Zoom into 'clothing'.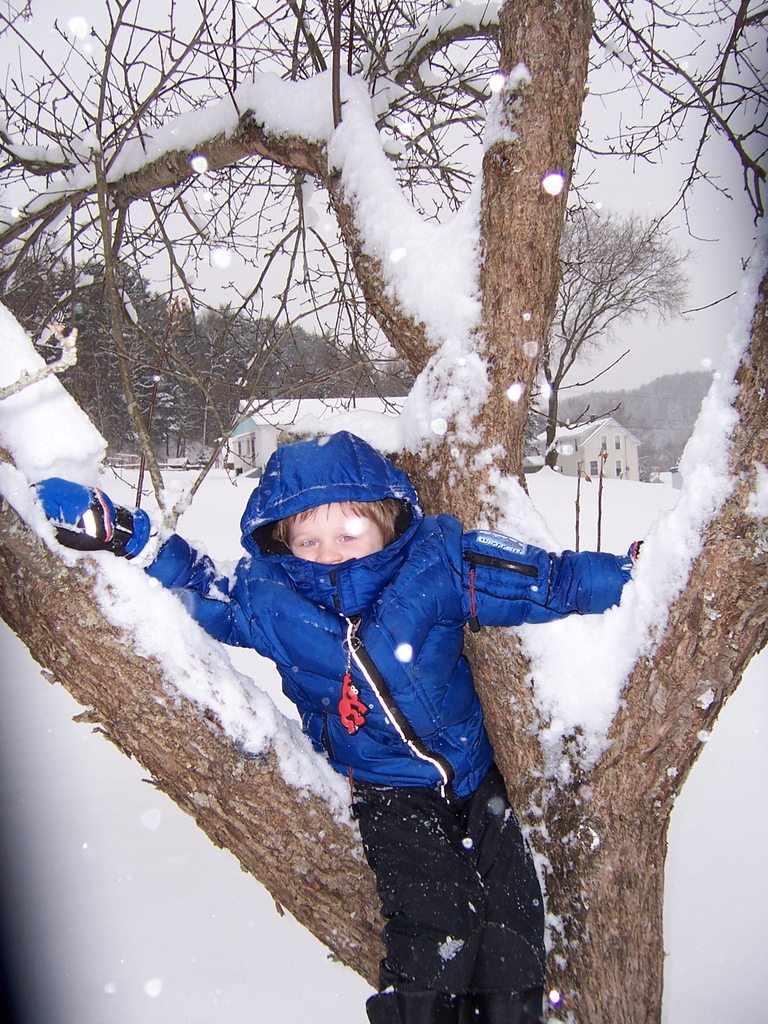
Zoom target: l=128, t=431, r=635, b=1023.
